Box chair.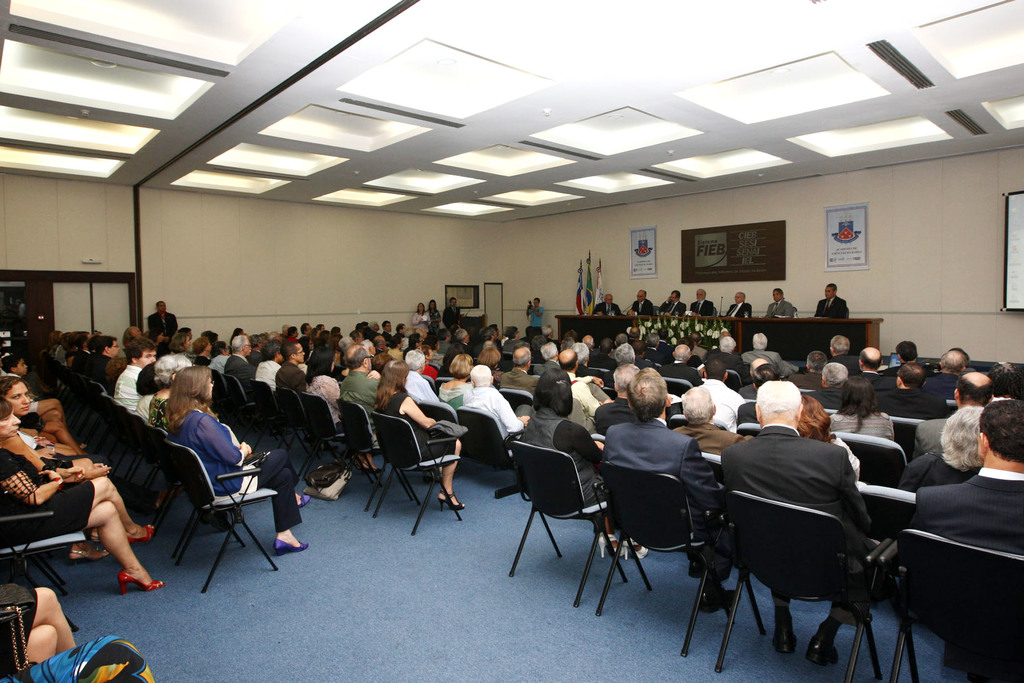
[138, 422, 204, 501].
